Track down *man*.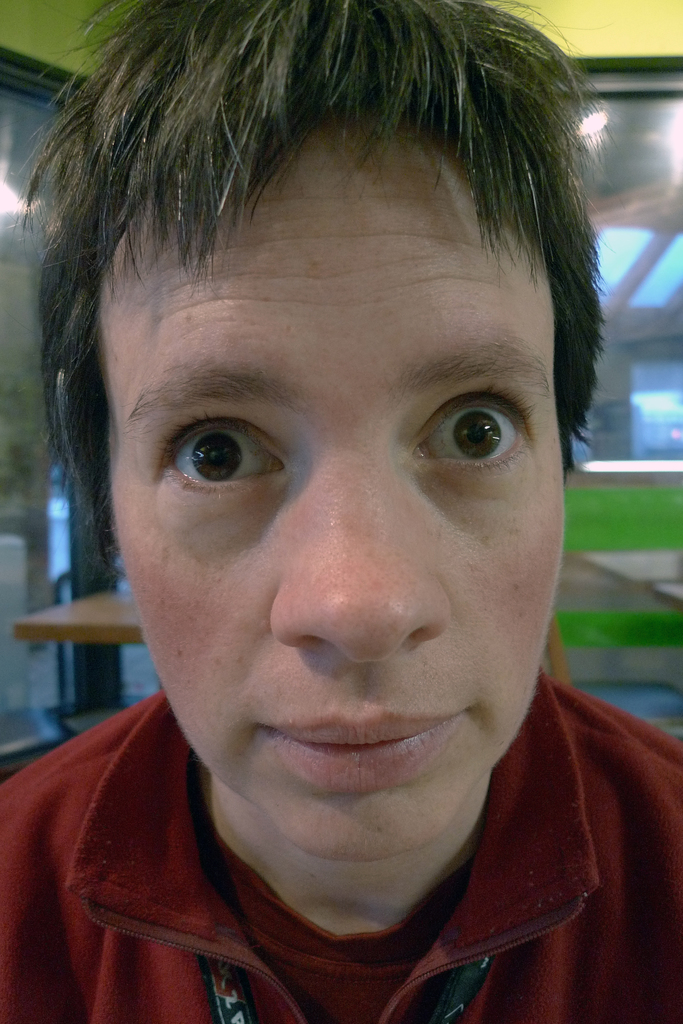
Tracked to <region>0, 0, 682, 1023</region>.
